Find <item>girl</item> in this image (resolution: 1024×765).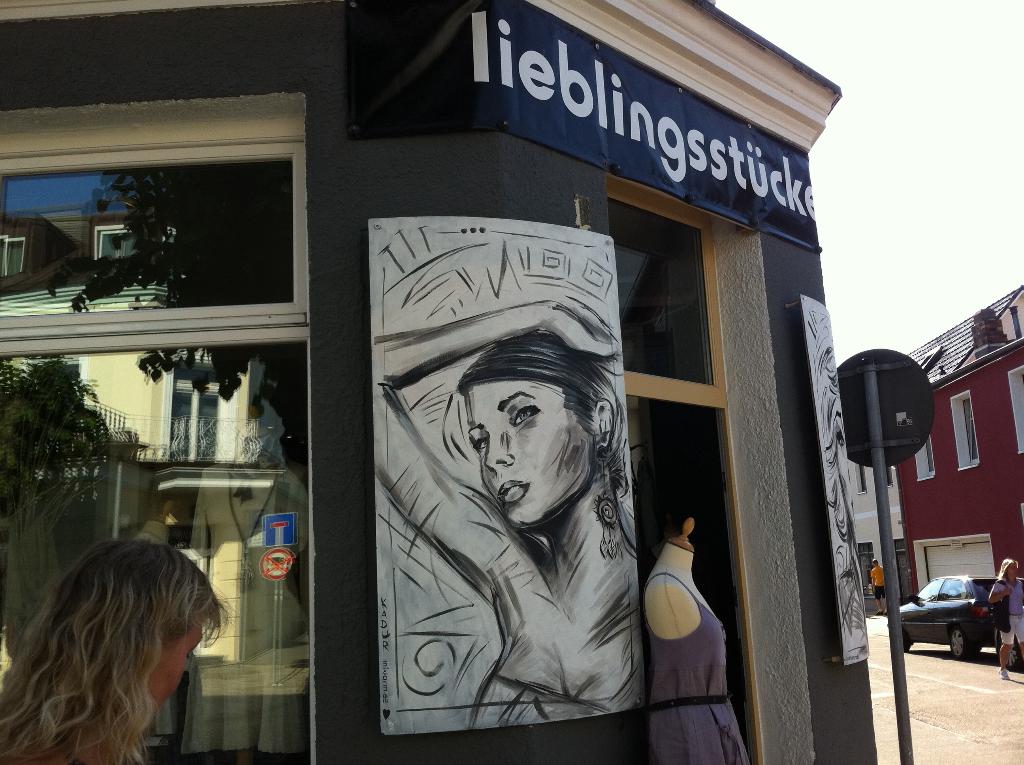
642:513:750:764.
